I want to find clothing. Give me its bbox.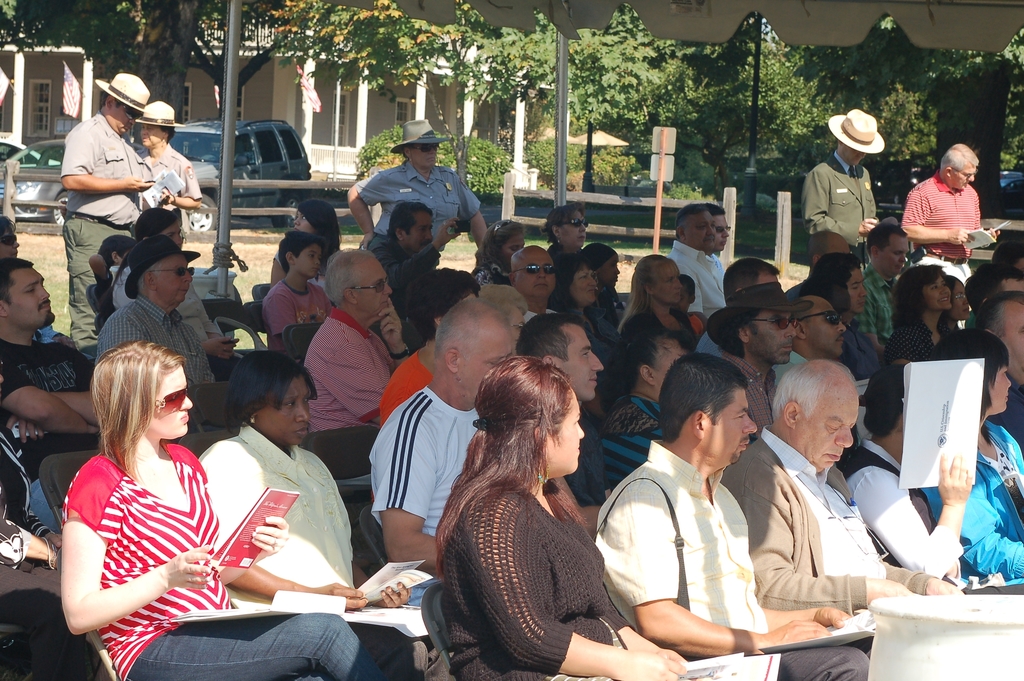
l=719, t=423, r=938, b=657.
